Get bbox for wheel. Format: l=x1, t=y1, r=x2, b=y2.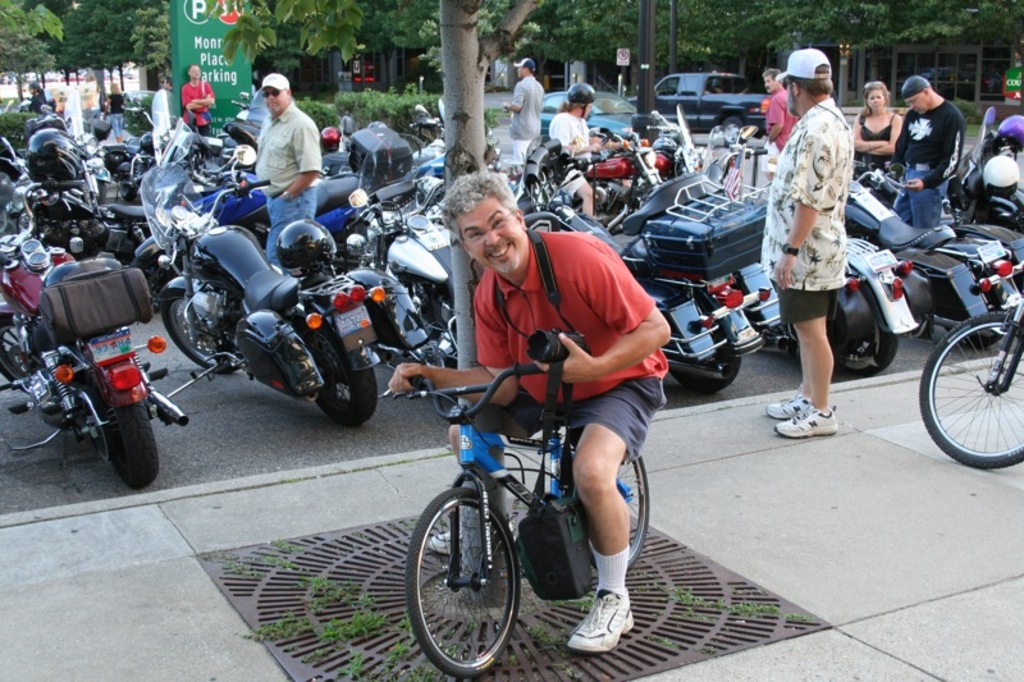
l=948, t=324, r=1021, b=361.
